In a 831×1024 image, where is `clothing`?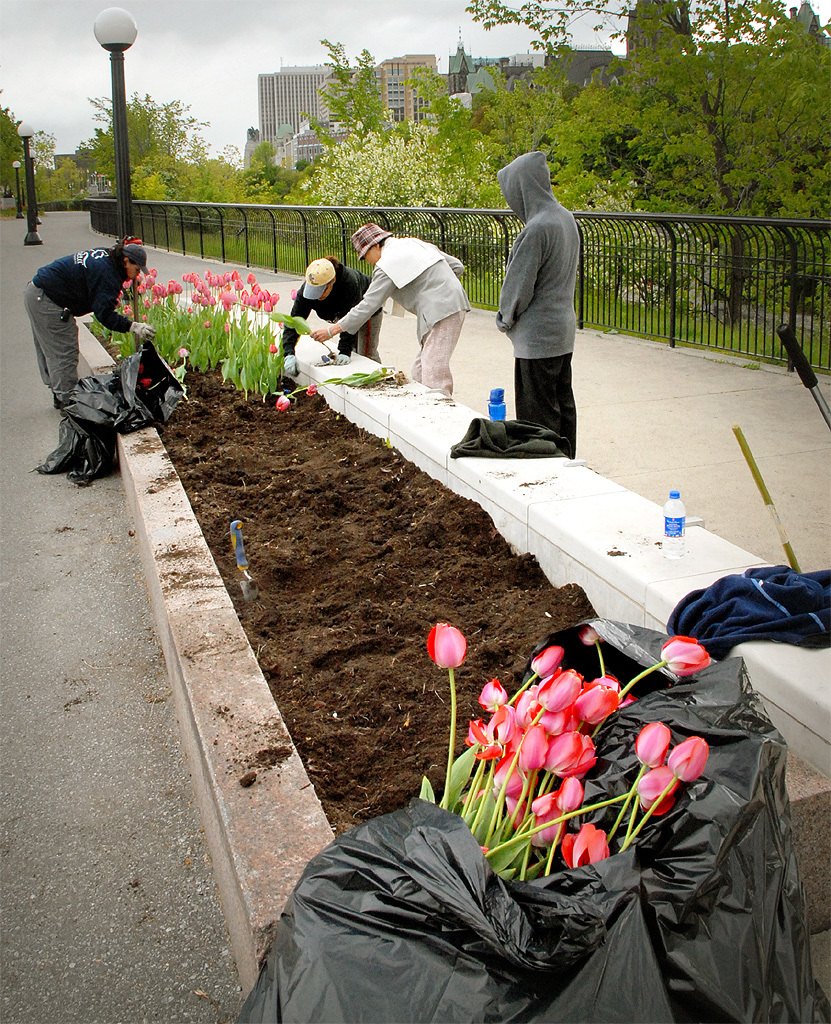
{"left": 339, "top": 234, "right": 470, "bottom": 401}.
